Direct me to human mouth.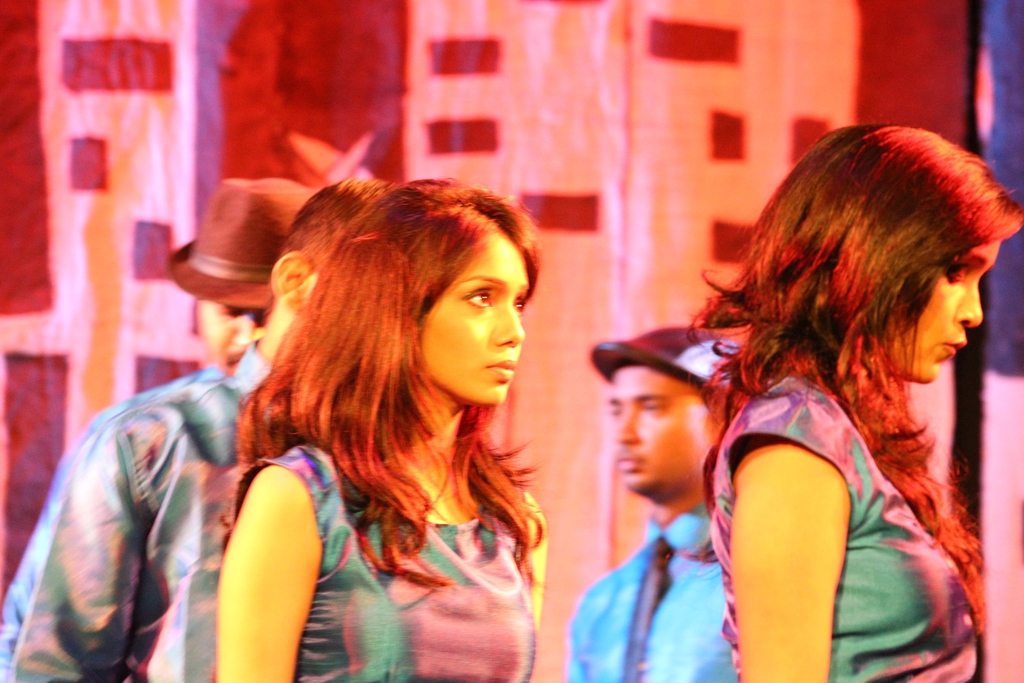
Direction: [x1=611, y1=455, x2=644, y2=475].
